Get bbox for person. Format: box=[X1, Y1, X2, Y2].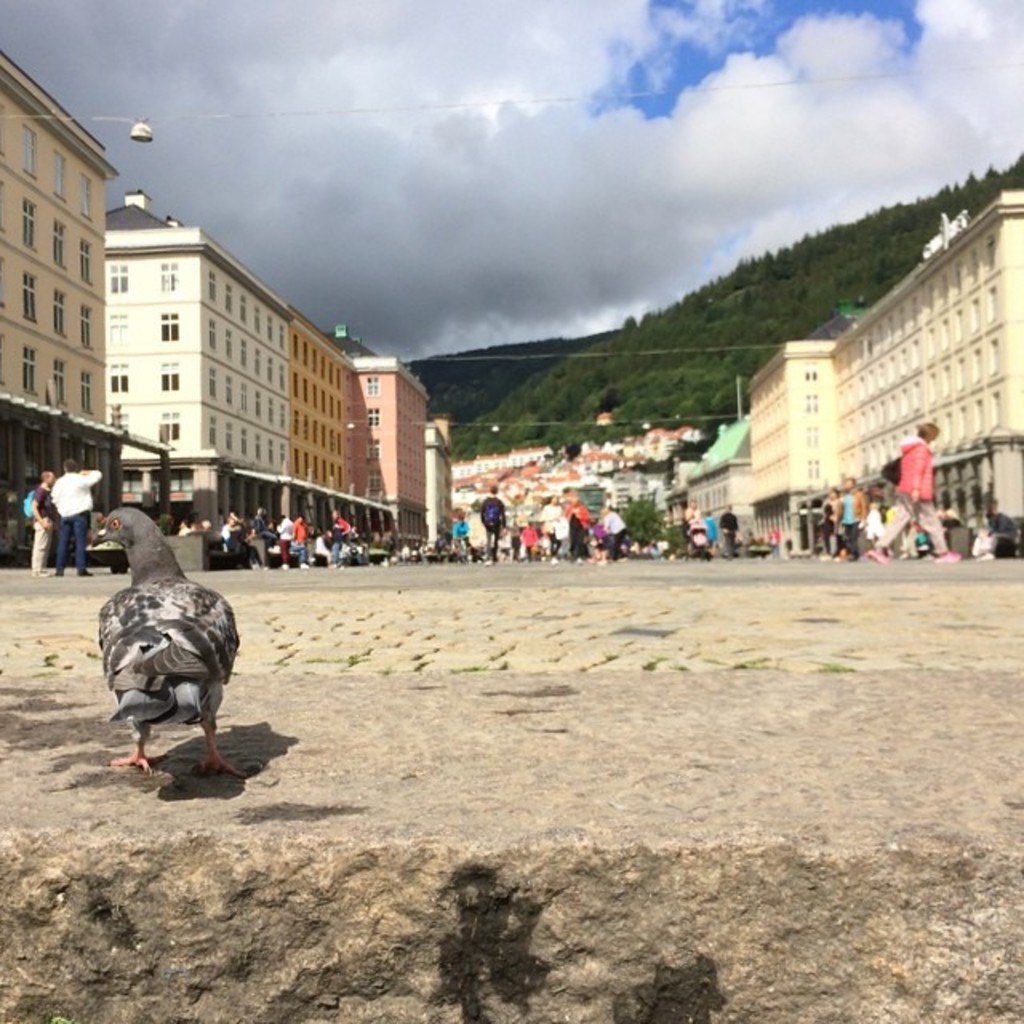
box=[710, 502, 736, 560].
